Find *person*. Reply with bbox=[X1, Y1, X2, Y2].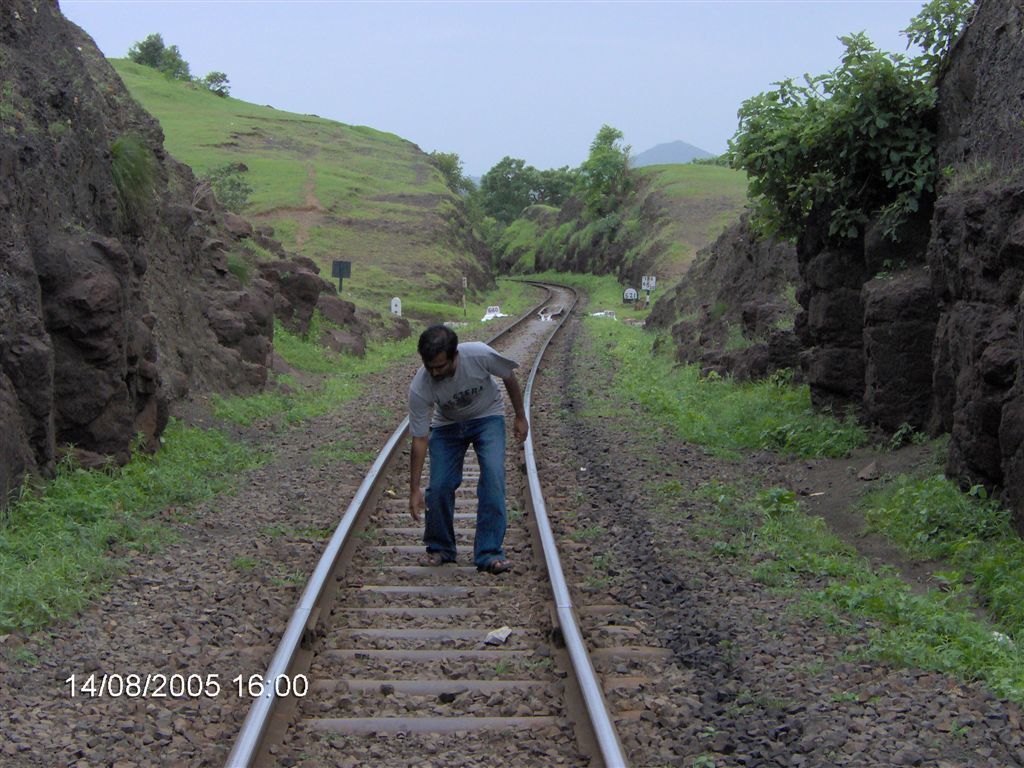
bbox=[393, 319, 531, 579].
